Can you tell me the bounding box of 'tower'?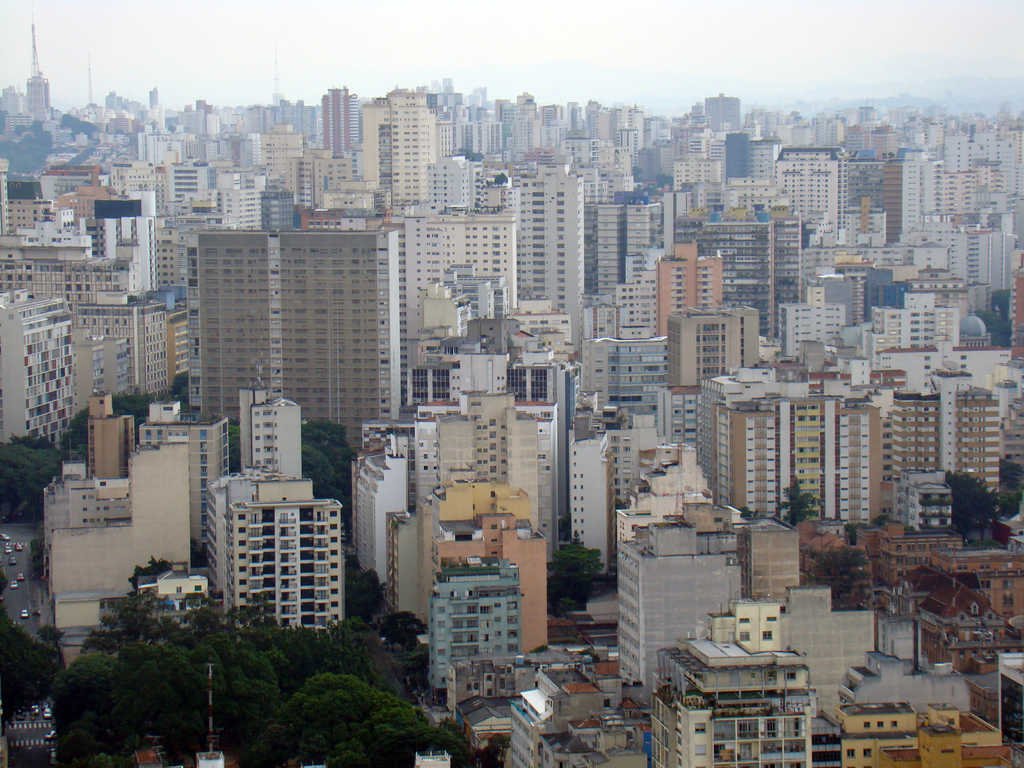
l=522, t=164, r=586, b=337.
